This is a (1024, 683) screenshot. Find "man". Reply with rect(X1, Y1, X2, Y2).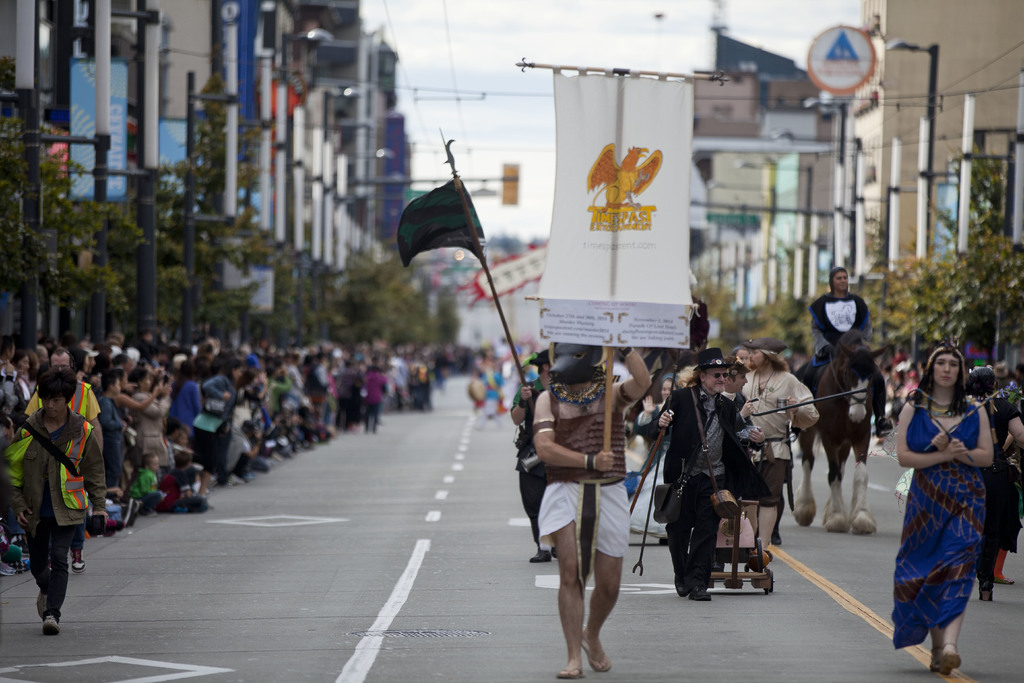
rect(651, 347, 767, 612).
